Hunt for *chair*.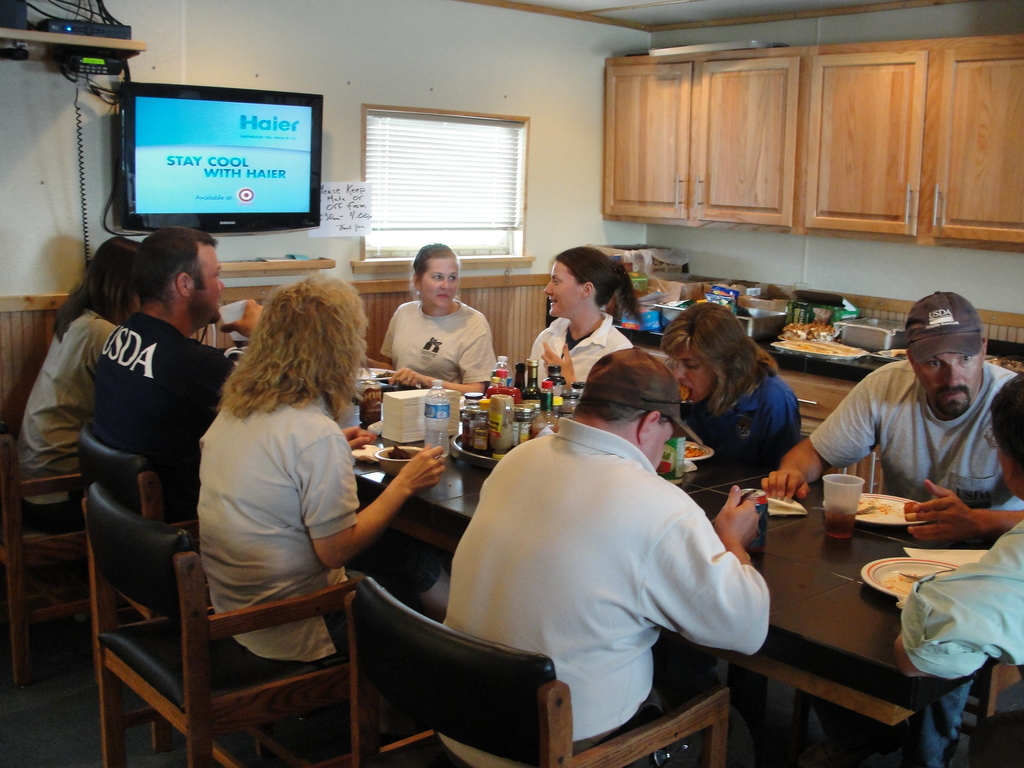
Hunted down at l=78, t=412, r=197, b=750.
